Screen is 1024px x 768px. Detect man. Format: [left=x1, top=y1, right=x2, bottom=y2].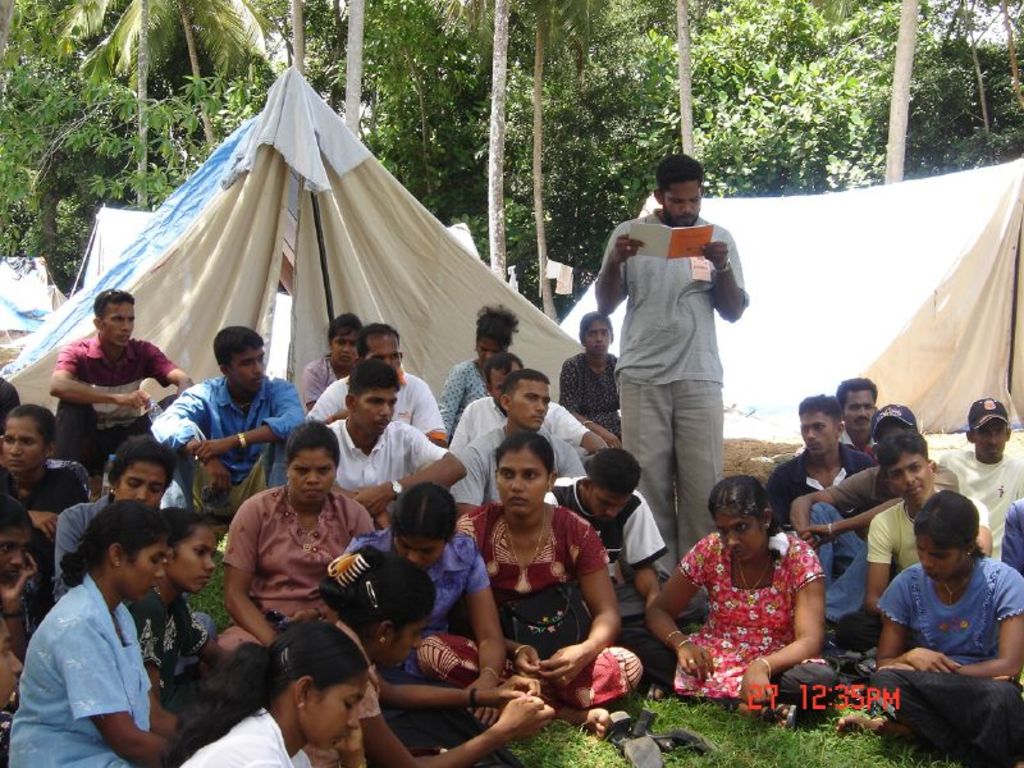
[left=307, top=326, right=447, bottom=447].
